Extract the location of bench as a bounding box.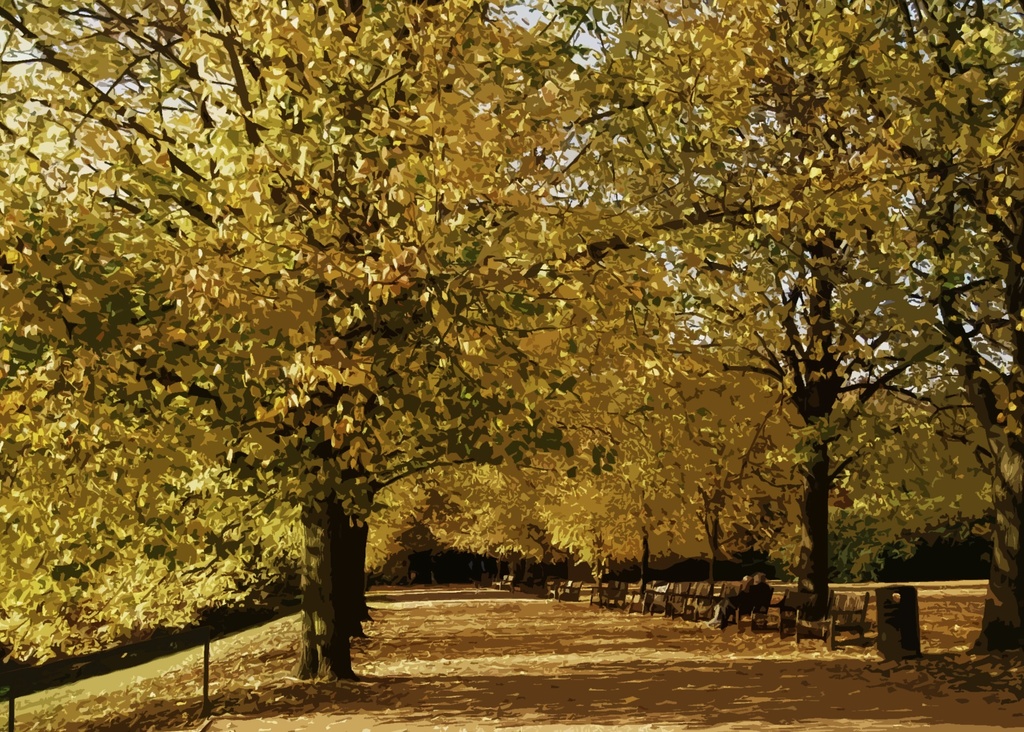
locate(589, 580, 630, 607).
